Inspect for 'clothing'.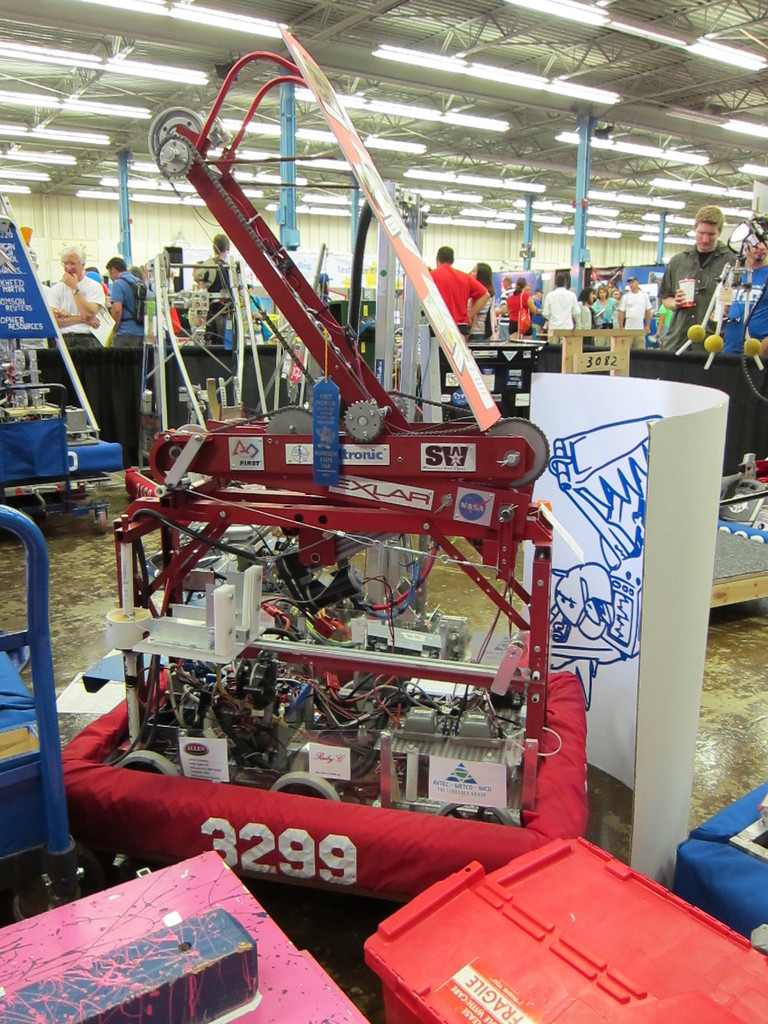
Inspection: 429/257/495/335.
